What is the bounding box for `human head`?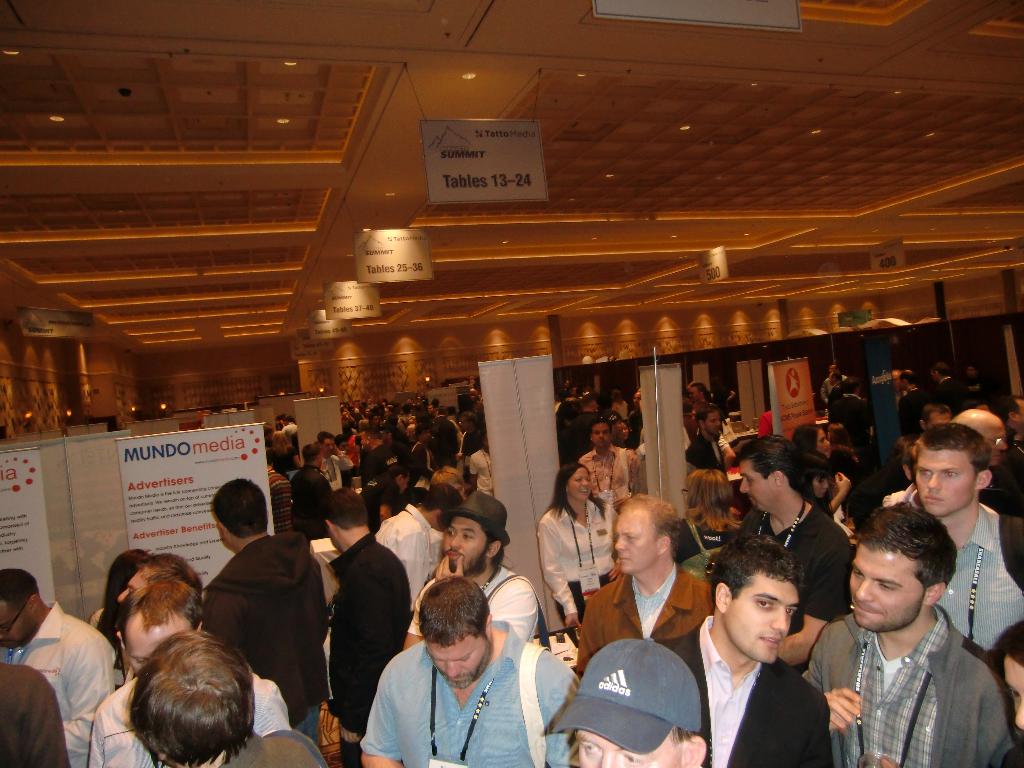
614 494 680 575.
